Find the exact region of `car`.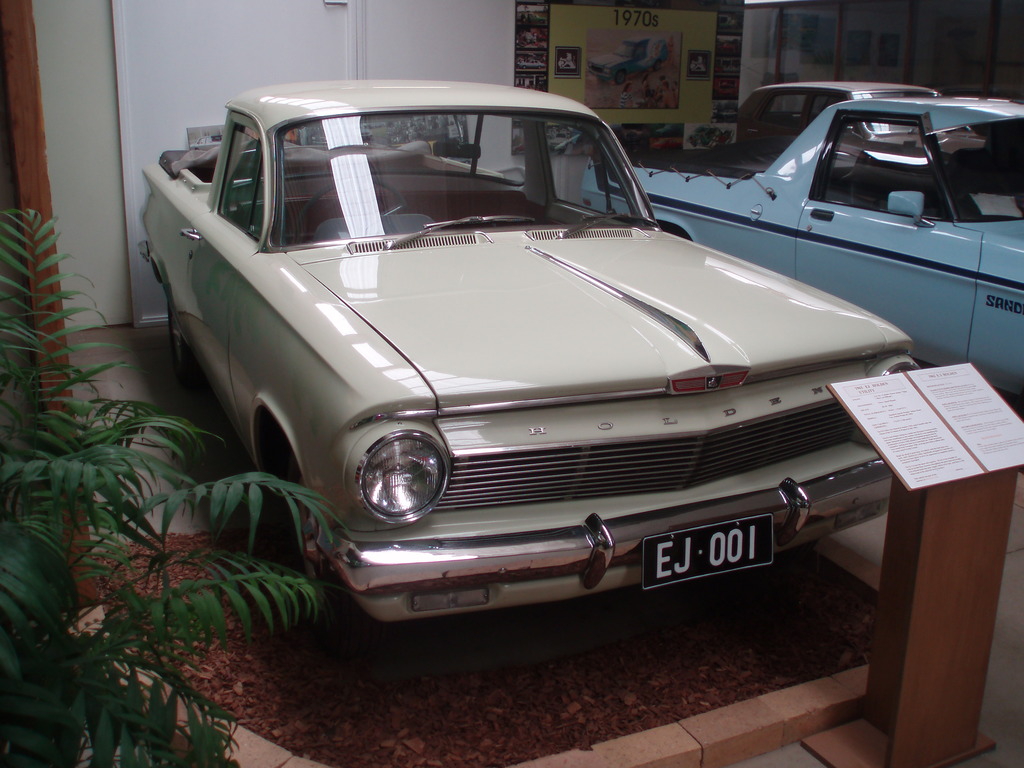
Exact region: crop(520, 12, 547, 22).
